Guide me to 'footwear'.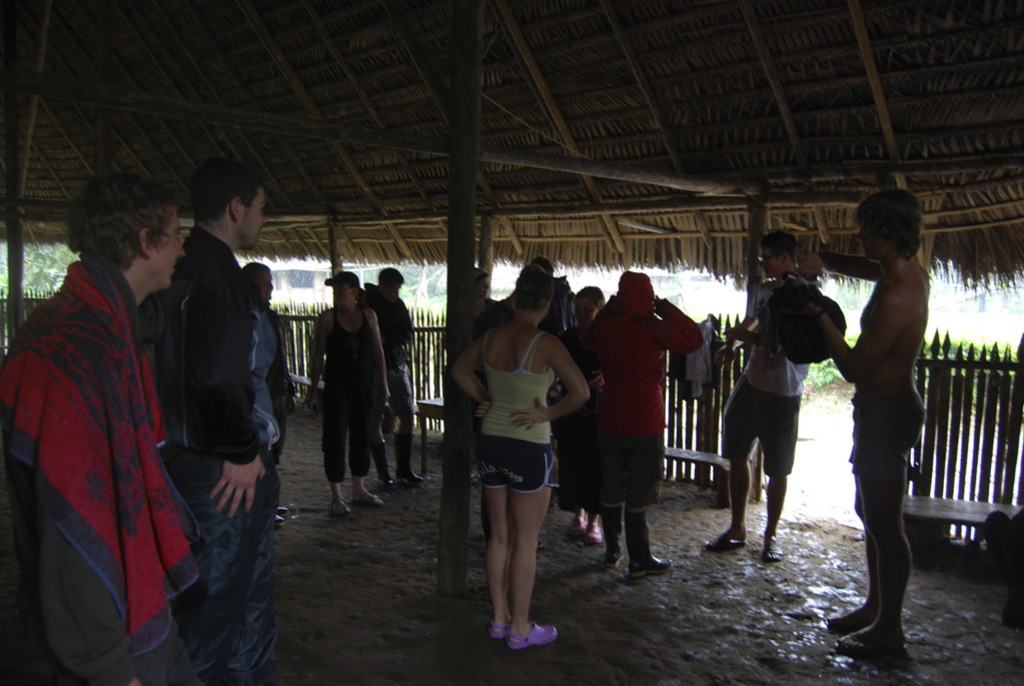
Guidance: 349, 489, 381, 509.
